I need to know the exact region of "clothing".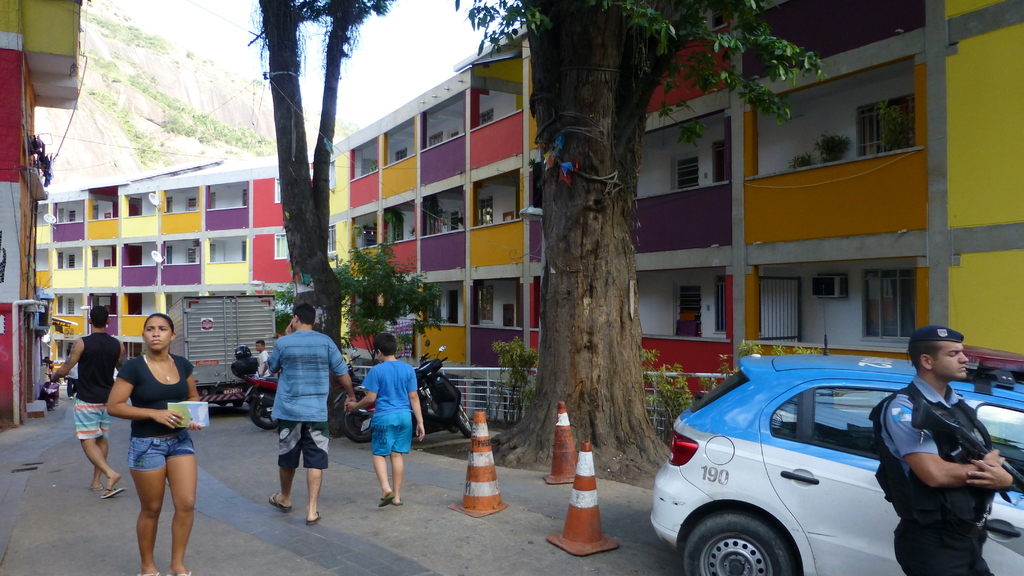
Region: [left=355, top=360, right=429, bottom=457].
